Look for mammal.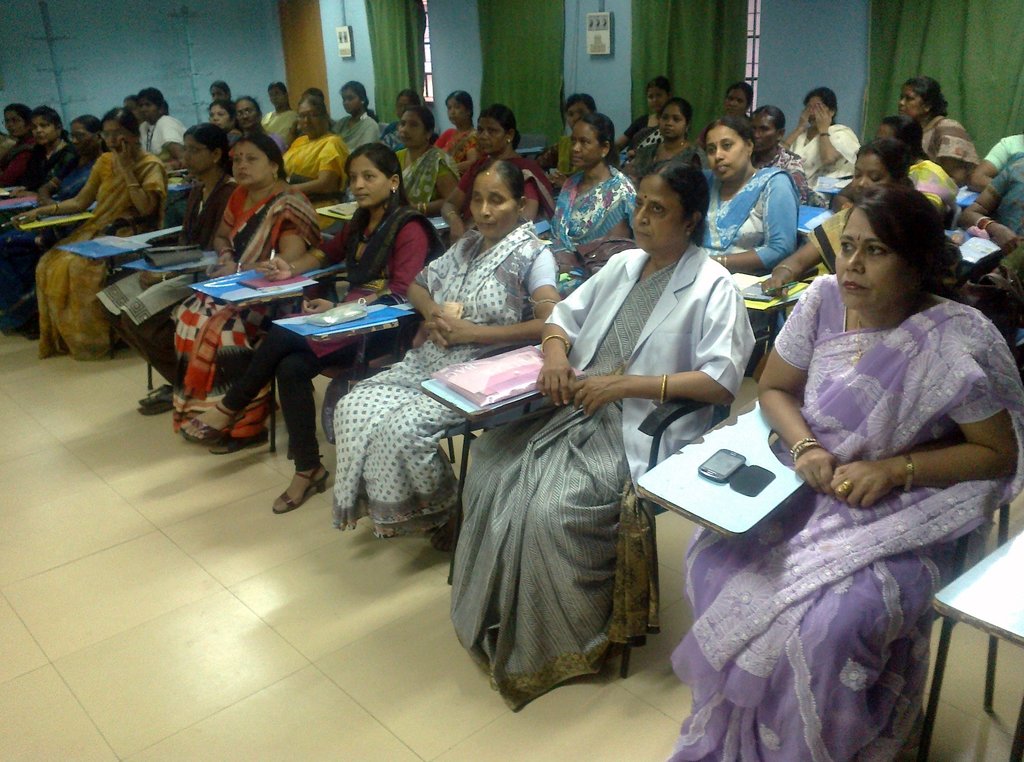
Found: 752:104:806:207.
